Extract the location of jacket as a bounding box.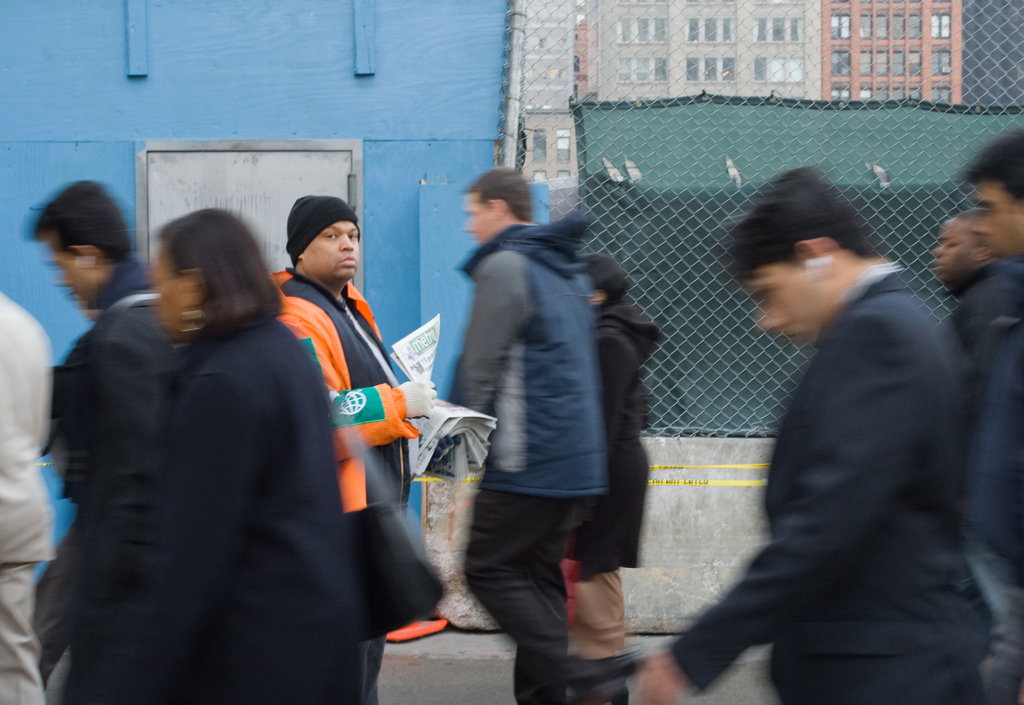
(x1=33, y1=212, x2=346, y2=652).
